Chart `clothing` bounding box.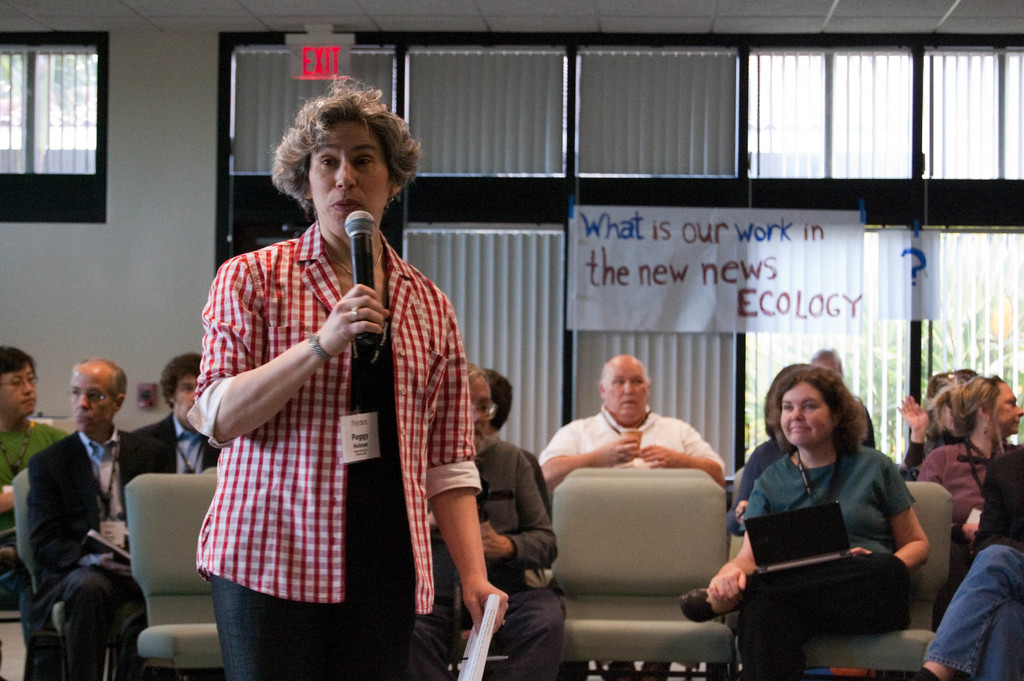
Charted: rect(129, 416, 235, 472).
